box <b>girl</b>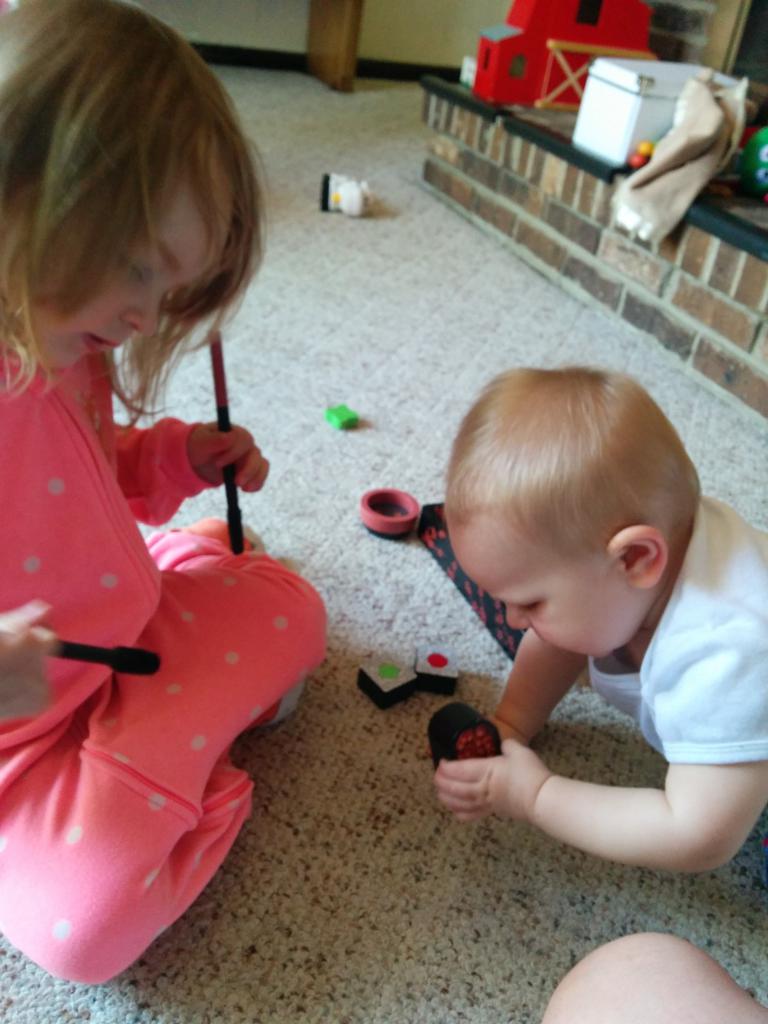
<box>0,0,326,989</box>
